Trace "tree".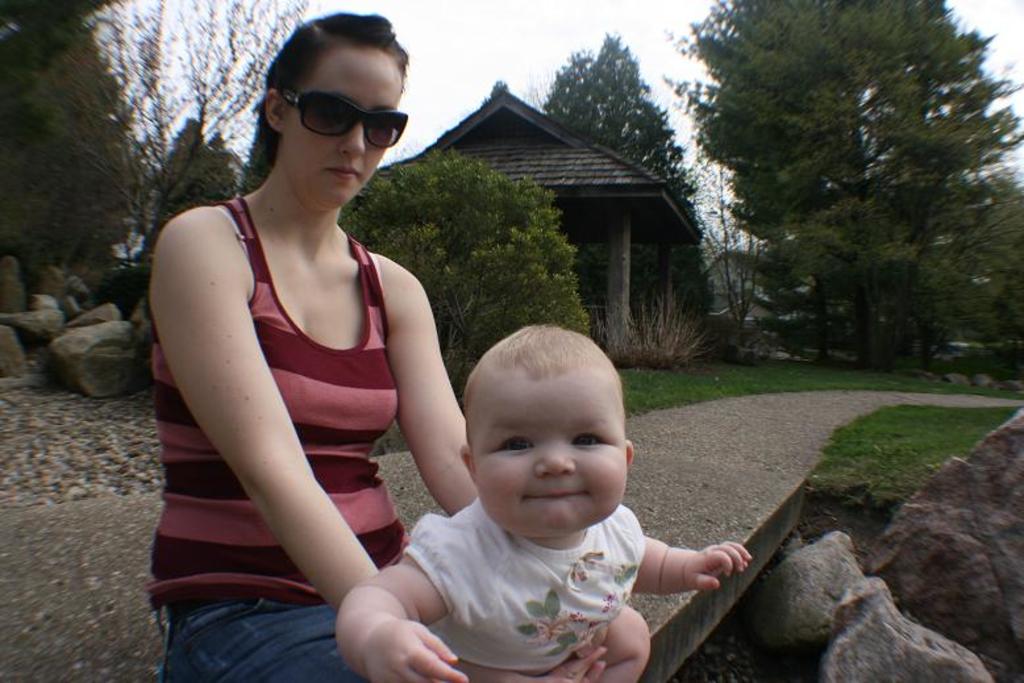
Traced to left=340, top=145, right=591, bottom=397.
